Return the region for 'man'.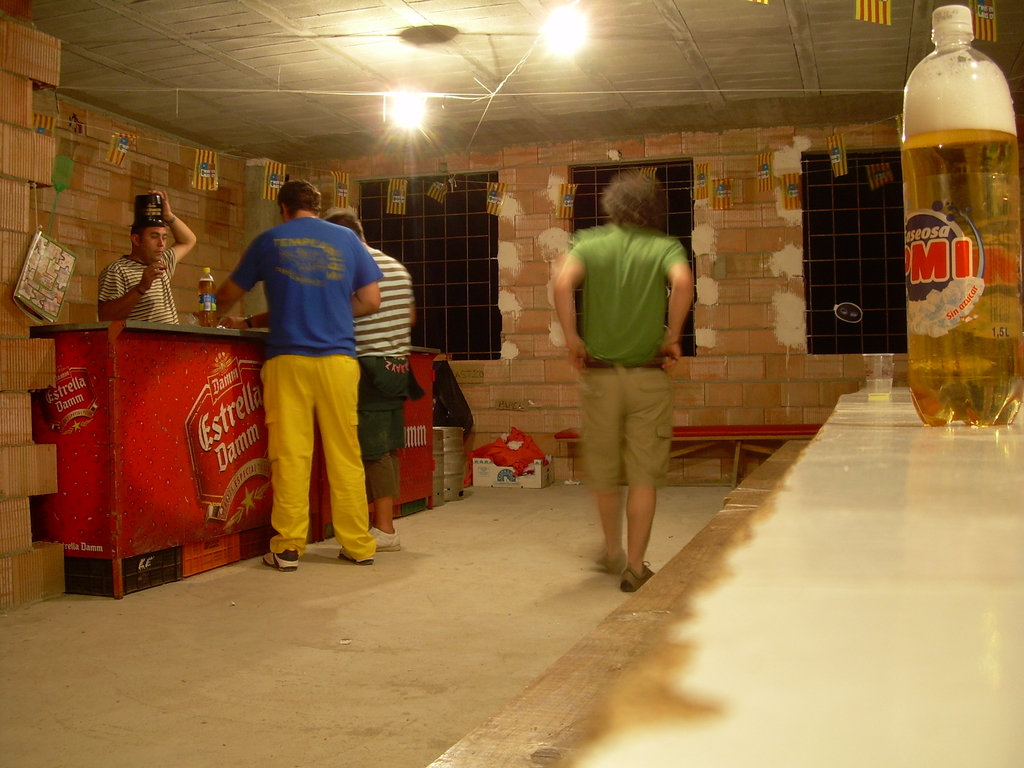
(left=88, top=188, right=199, bottom=328).
